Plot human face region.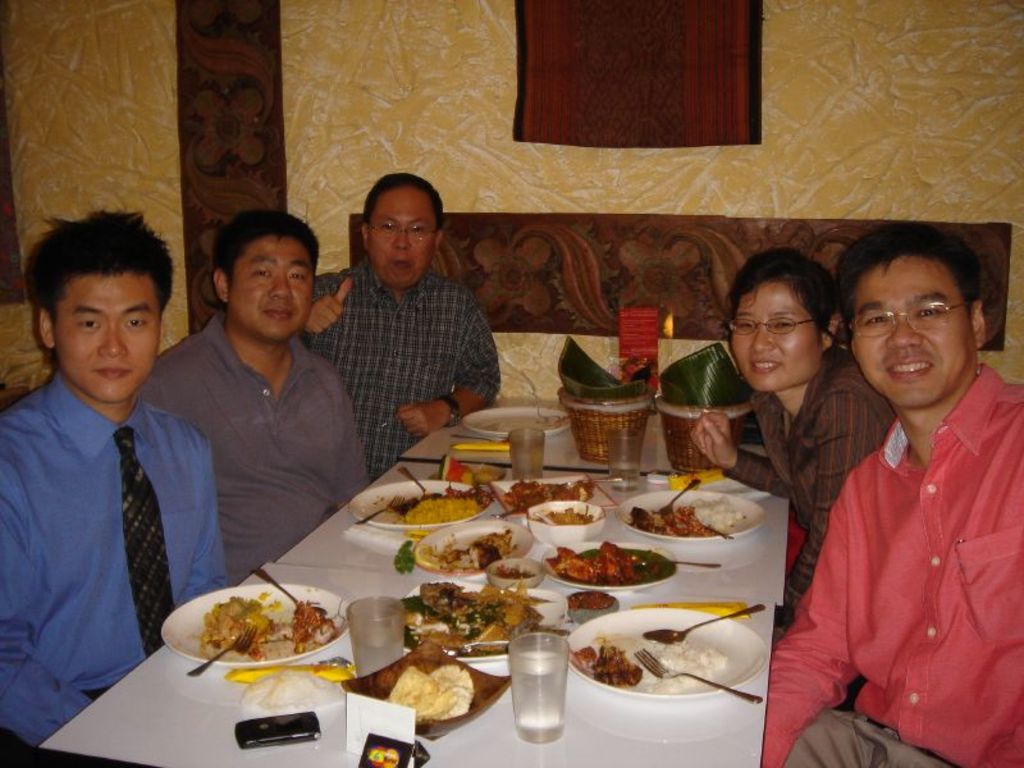
Plotted at bbox(845, 261, 978, 408).
